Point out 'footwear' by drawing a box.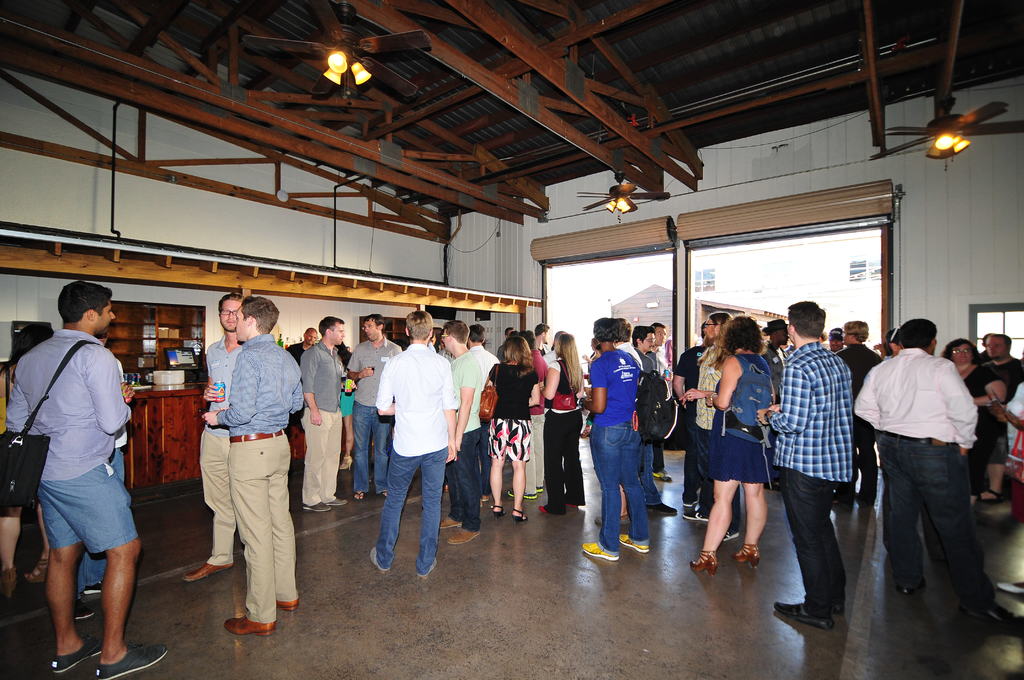
pyautogui.locateOnScreen(582, 538, 614, 562).
